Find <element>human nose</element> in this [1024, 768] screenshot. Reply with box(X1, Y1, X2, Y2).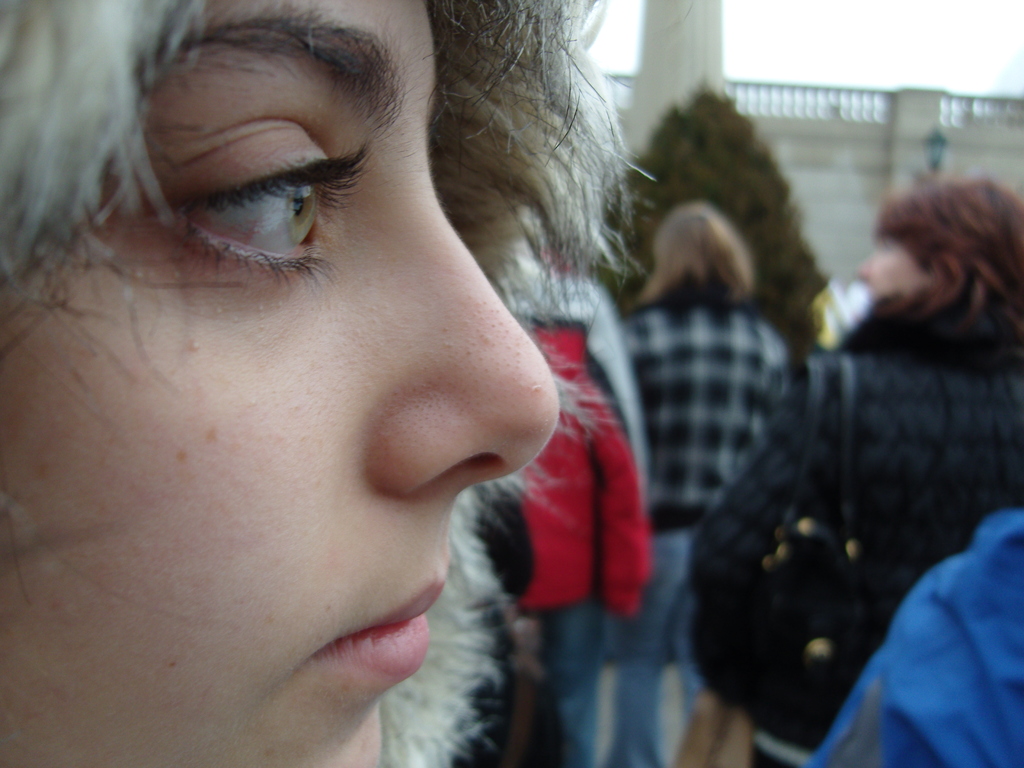
box(362, 176, 559, 500).
